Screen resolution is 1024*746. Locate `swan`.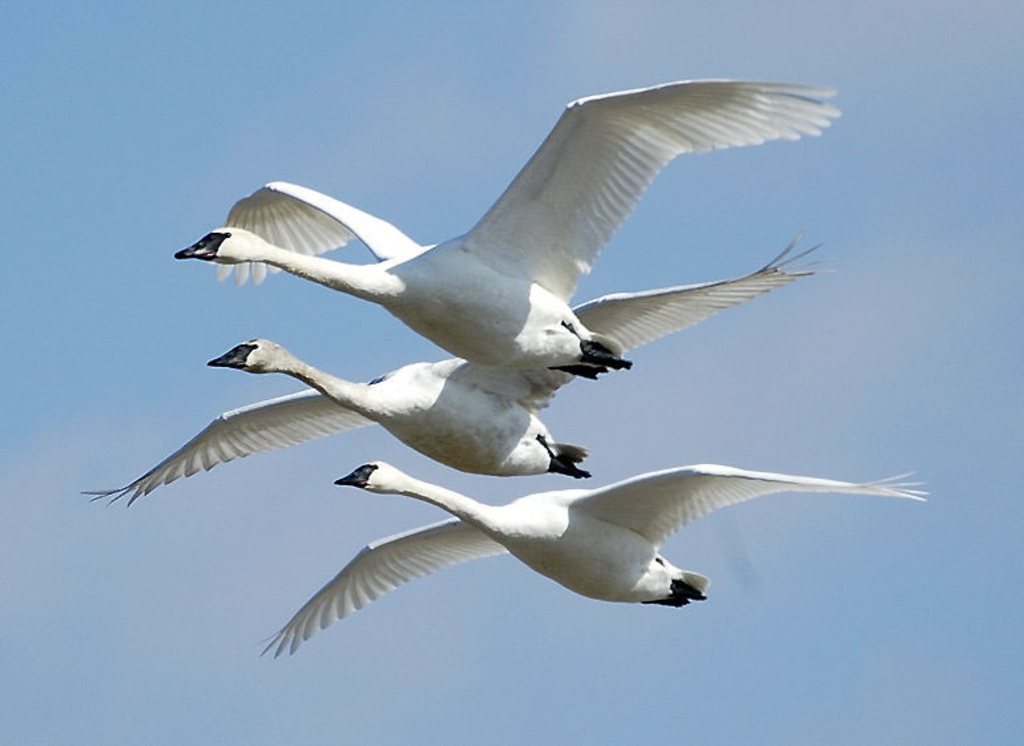
pyautogui.locateOnScreen(176, 77, 843, 383).
